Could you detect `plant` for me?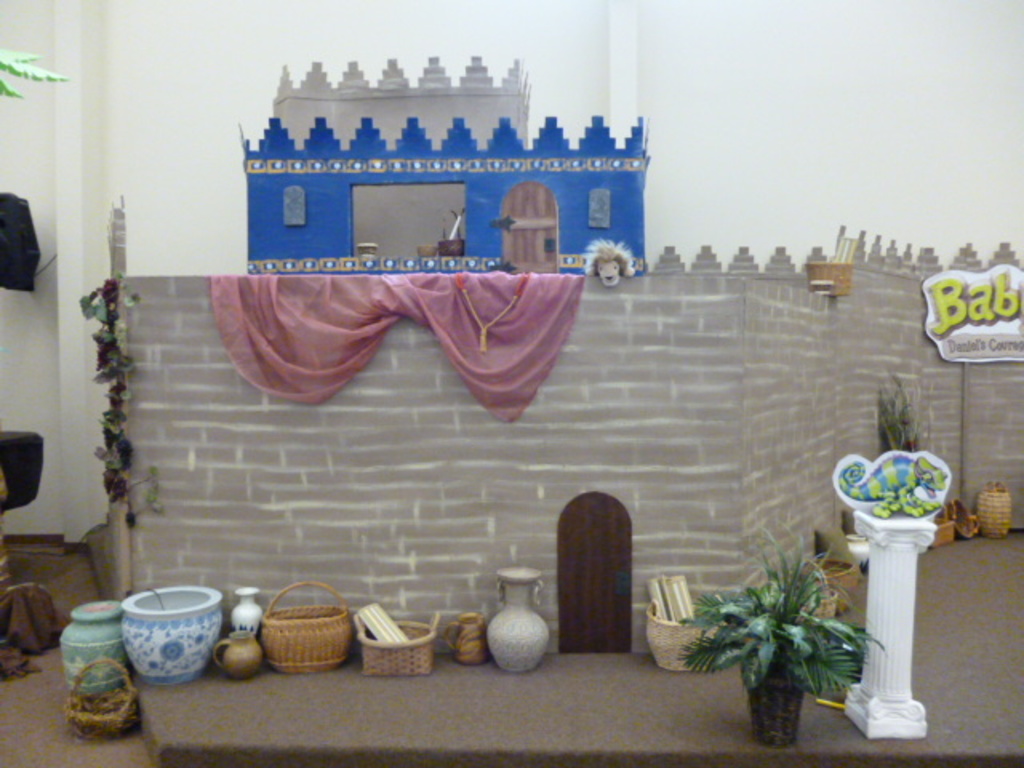
Detection result: (882, 373, 915, 451).
